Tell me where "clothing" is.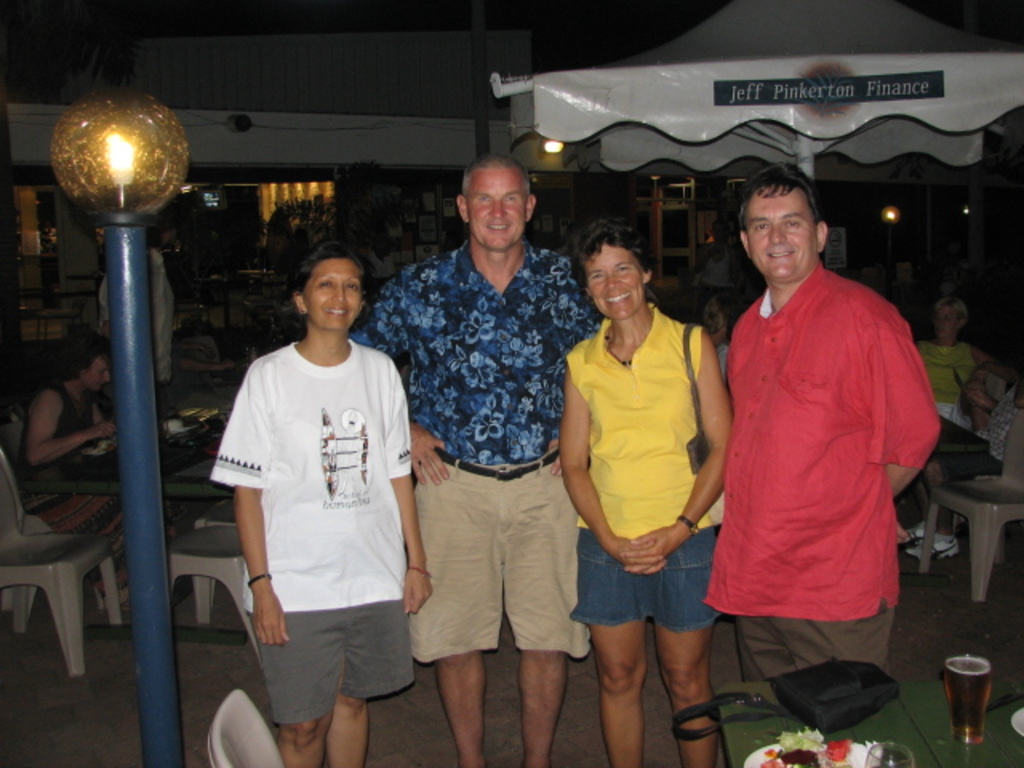
"clothing" is at (left=712, top=226, right=923, bottom=688).
